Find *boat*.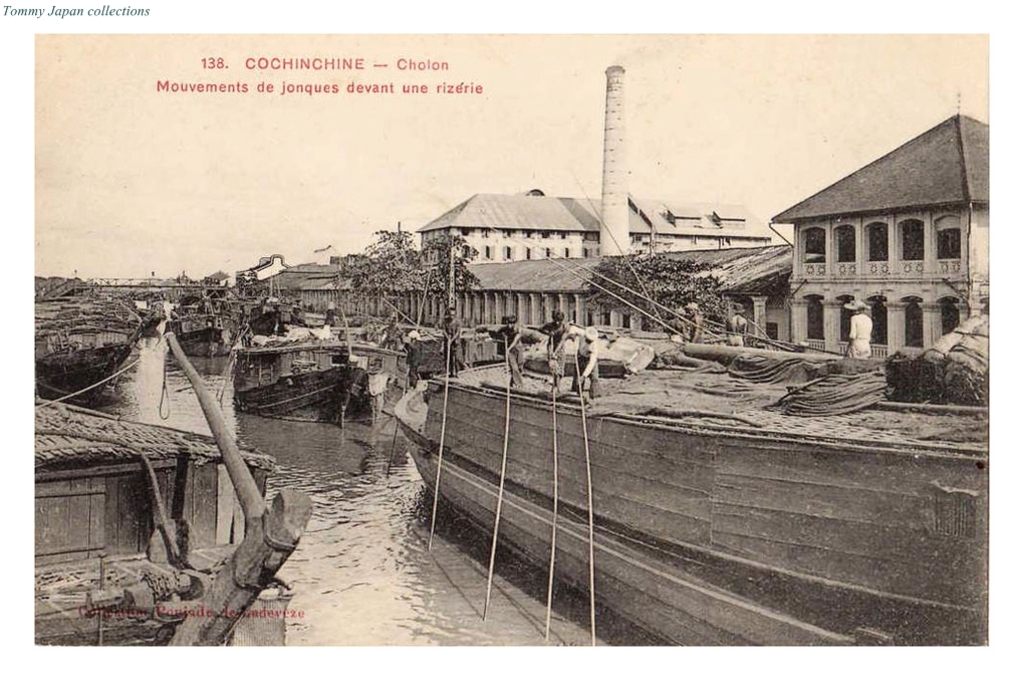
pyautogui.locateOnScreen(225, 277, 385, 433).
